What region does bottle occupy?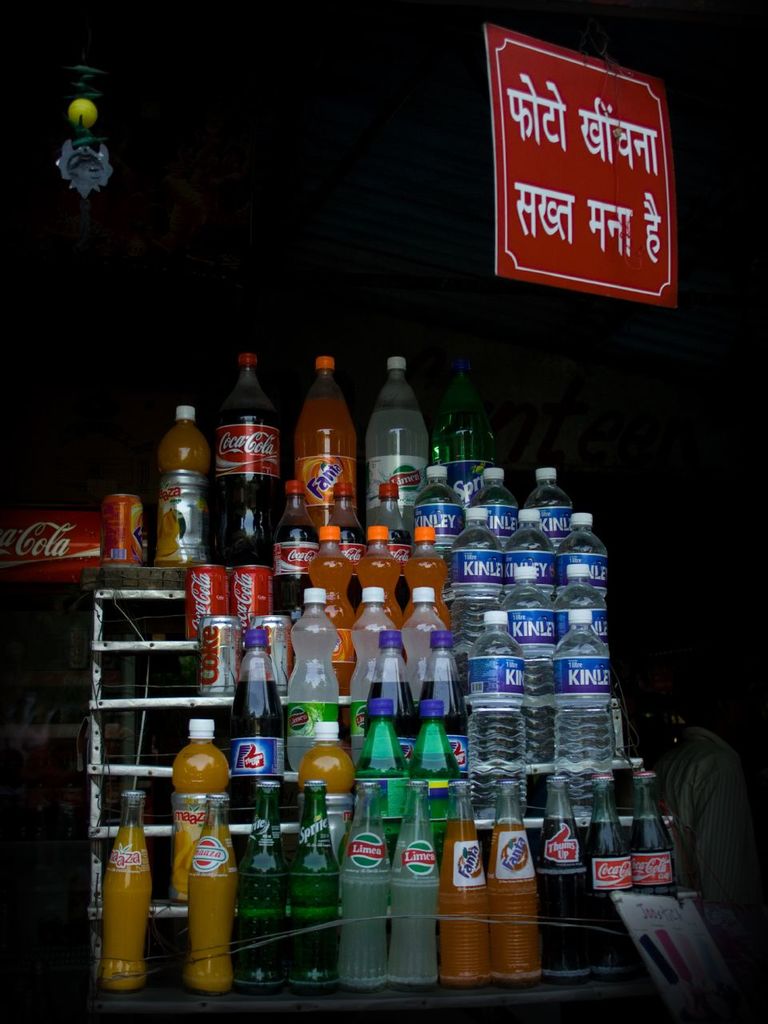
BBox(399, 782, 456, 984).
